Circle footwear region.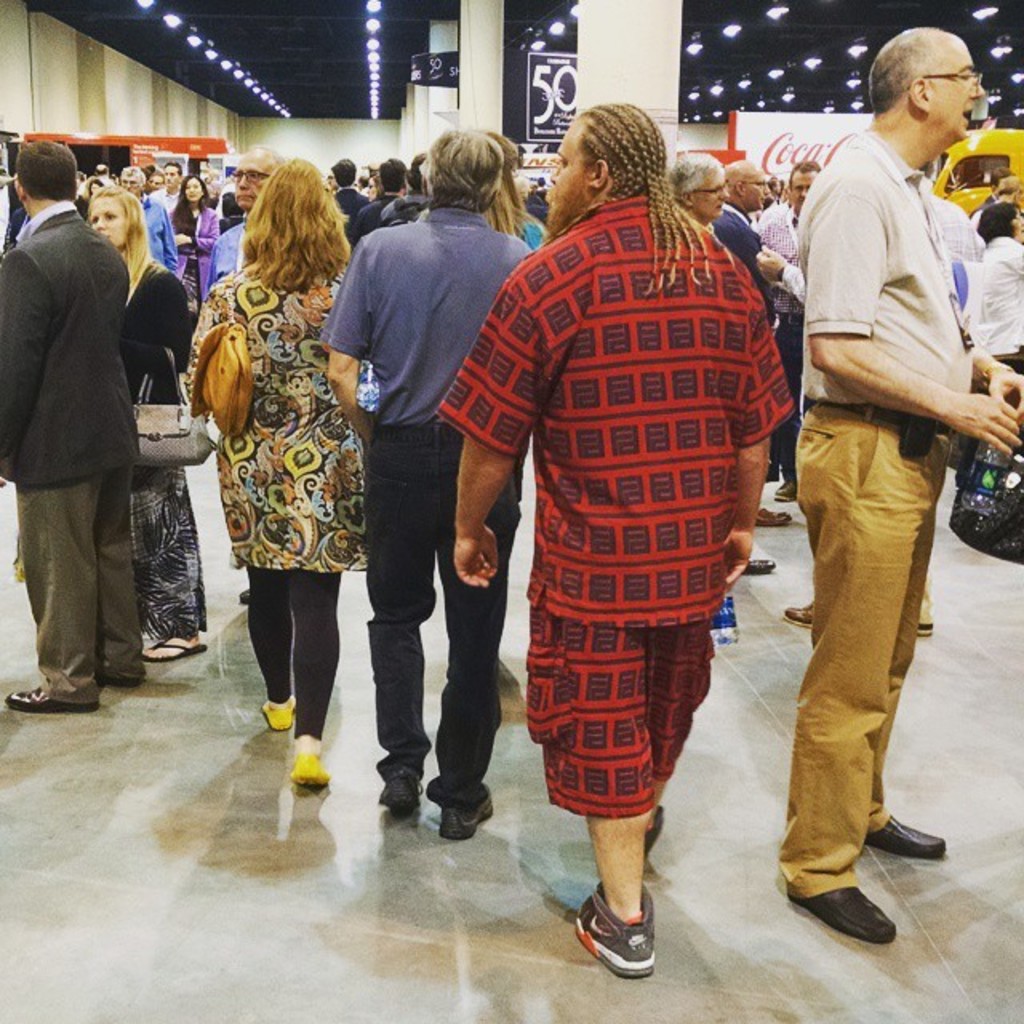
Region: 571 875 656 984.
